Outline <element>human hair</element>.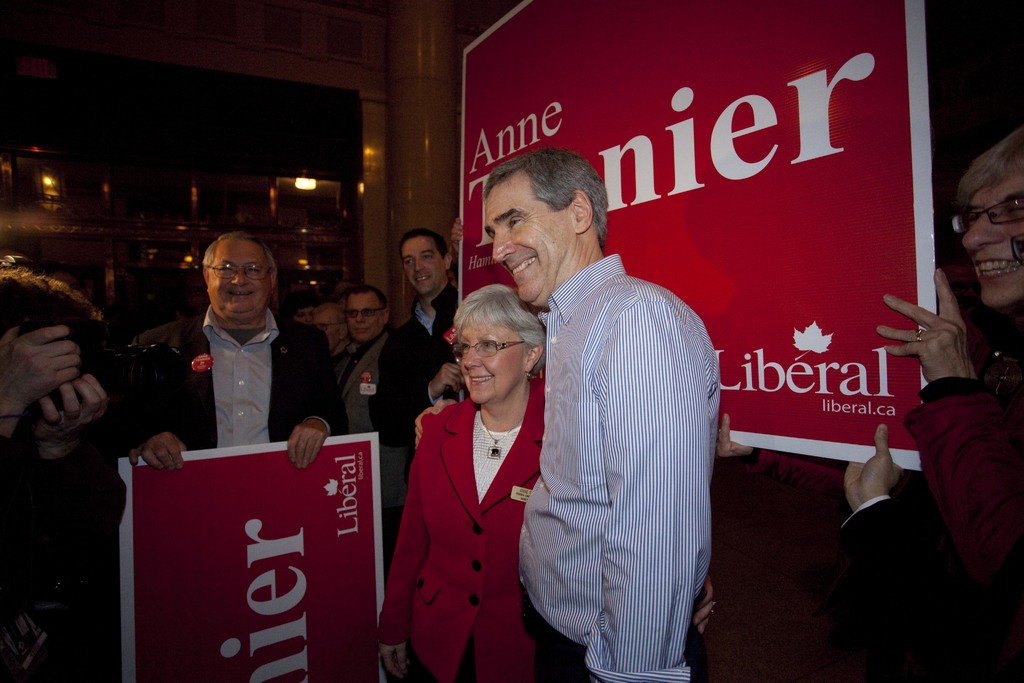
Outline: rect(315, 301, 346, 332).
